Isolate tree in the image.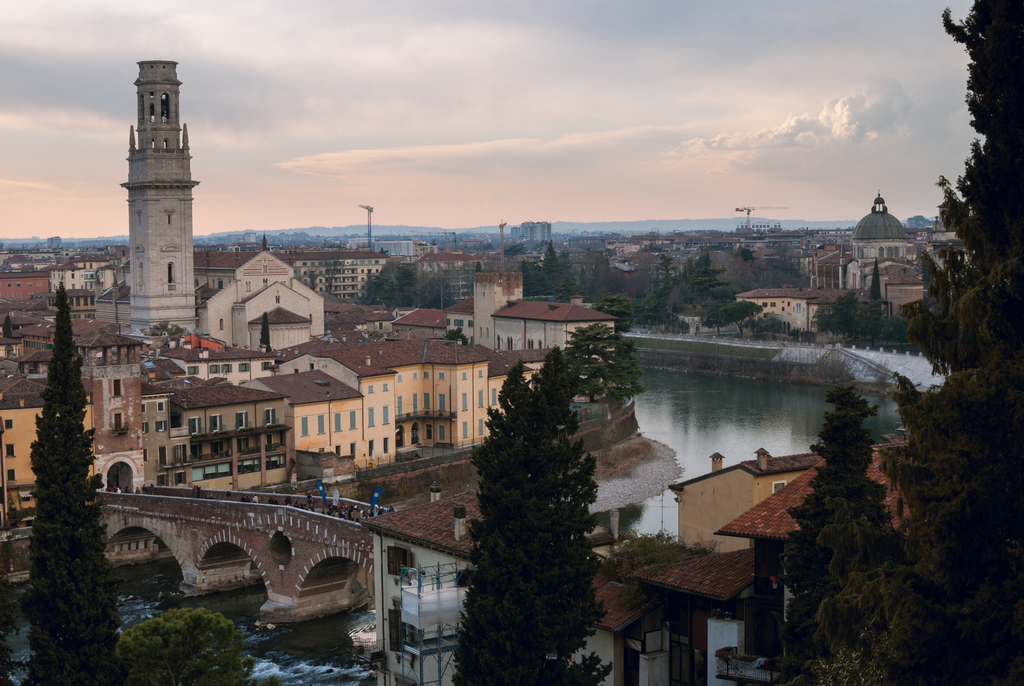
Isolated region: [left=111, top=603, right=259, bottom=685].
